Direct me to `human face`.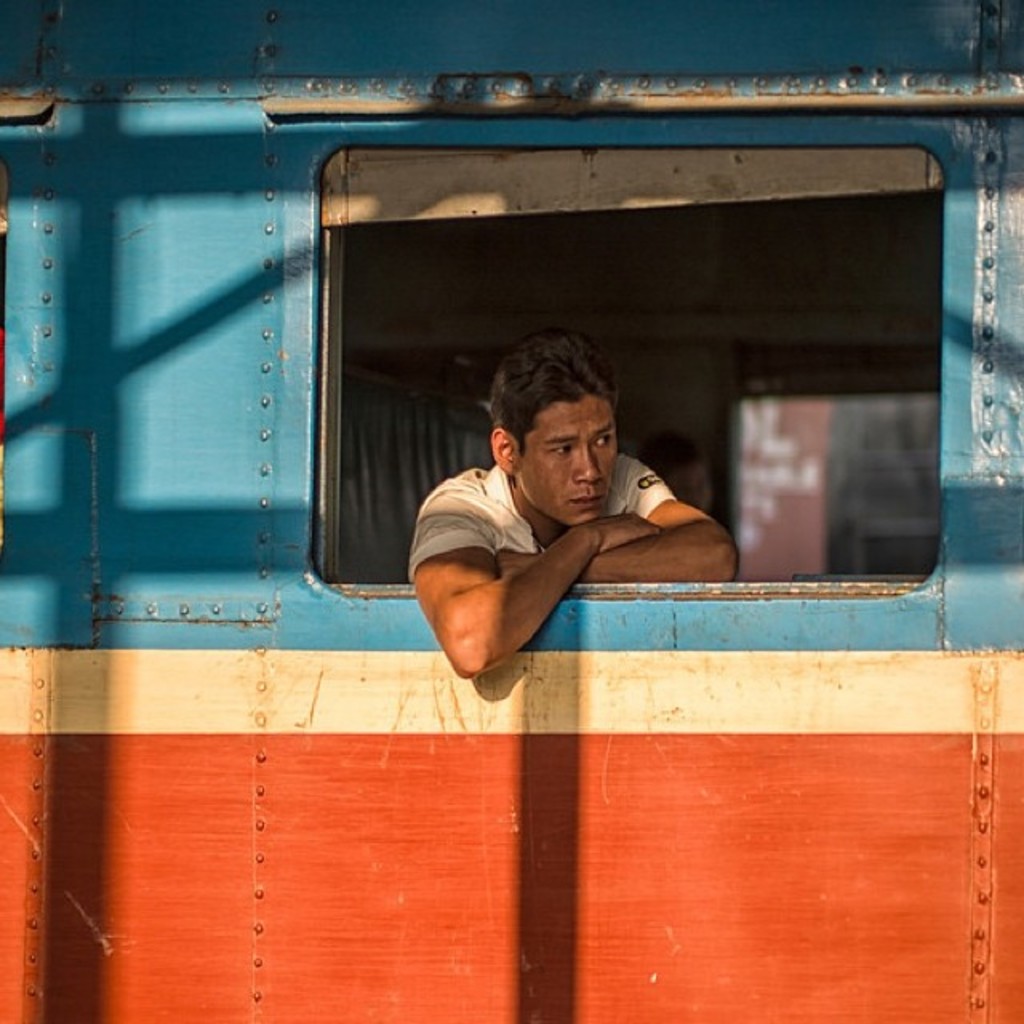
Direction: bbox=[515, 394, 621, 525].
